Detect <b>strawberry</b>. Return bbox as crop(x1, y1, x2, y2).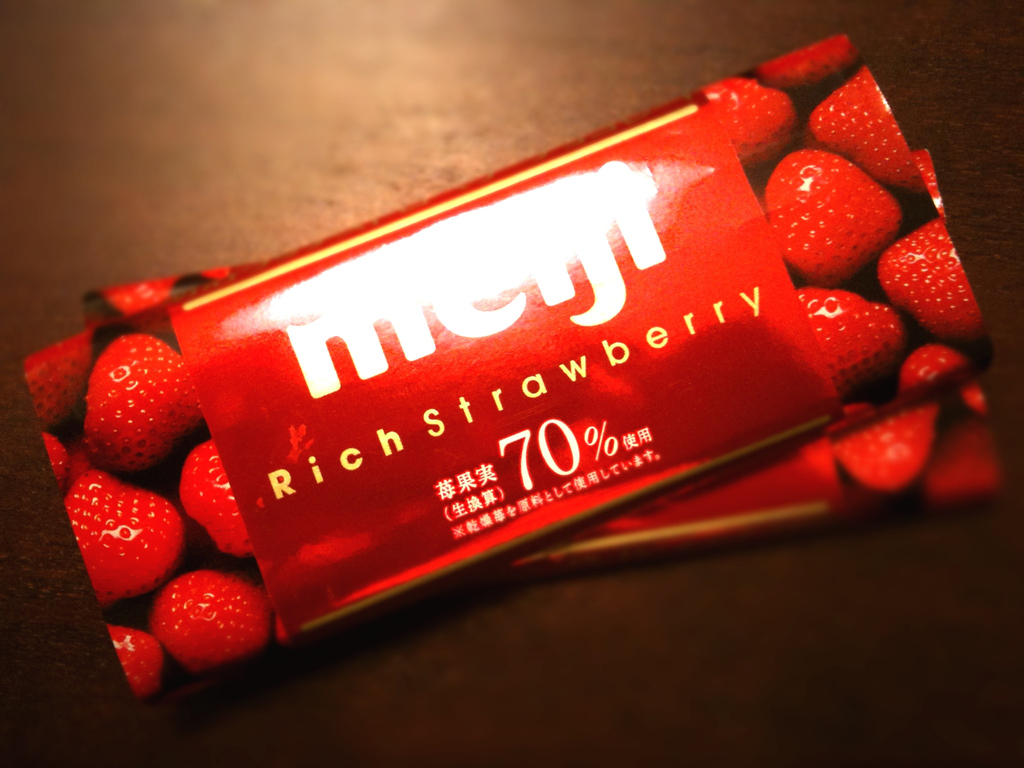
crop(69, 337, 187, 472).
